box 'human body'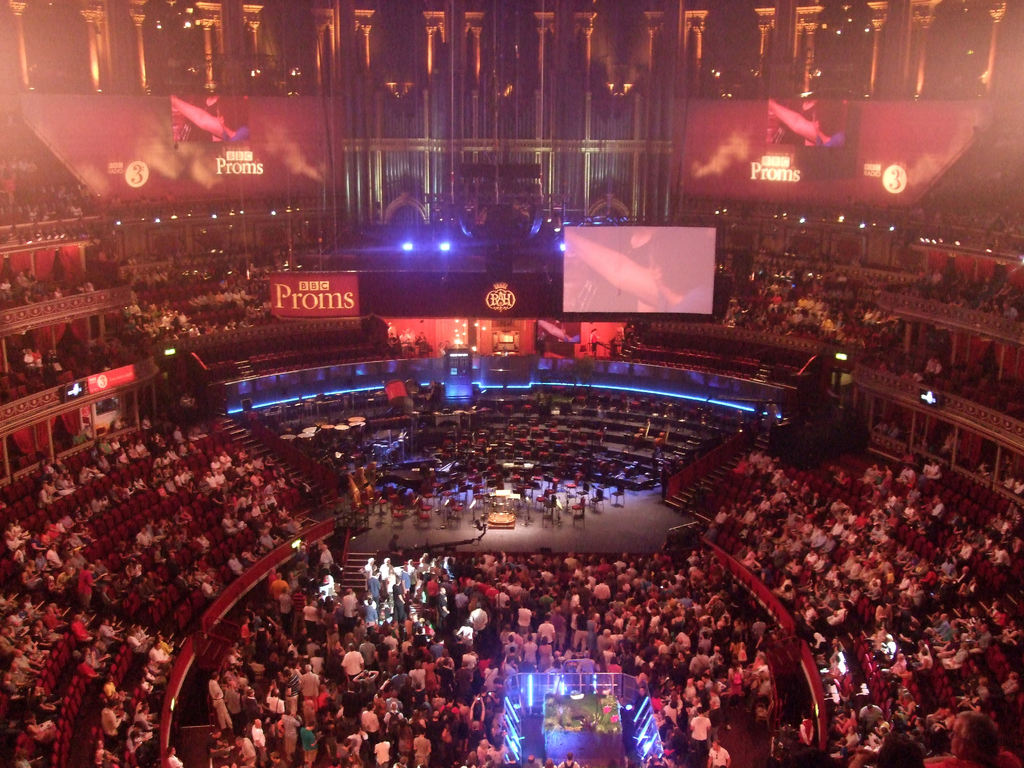
crop(685, 651, 710, 673)
